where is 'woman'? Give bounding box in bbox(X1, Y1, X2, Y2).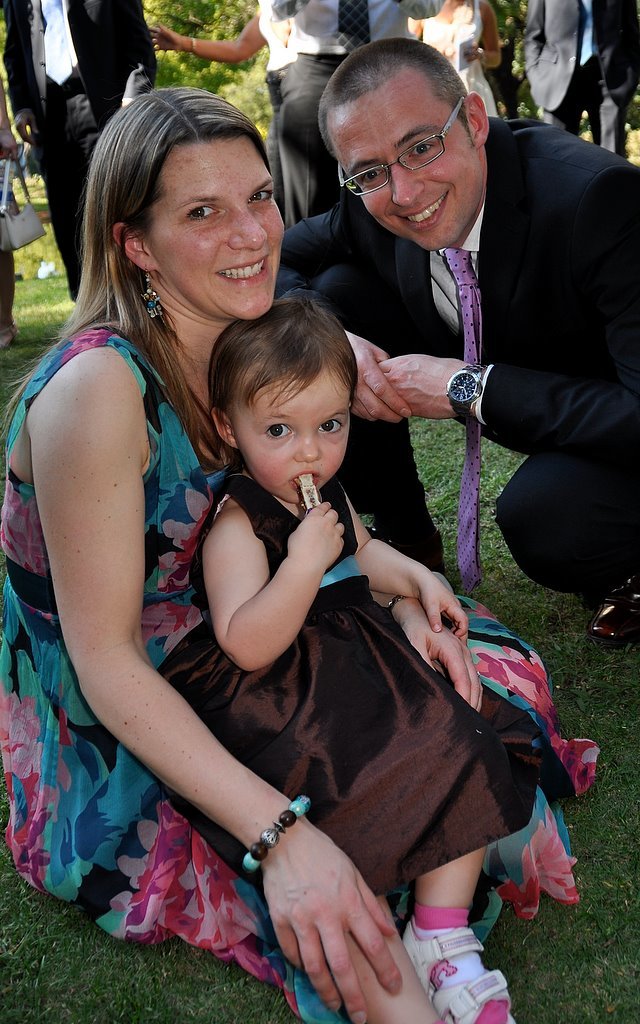
bbox(401, 0, 507, 119).
